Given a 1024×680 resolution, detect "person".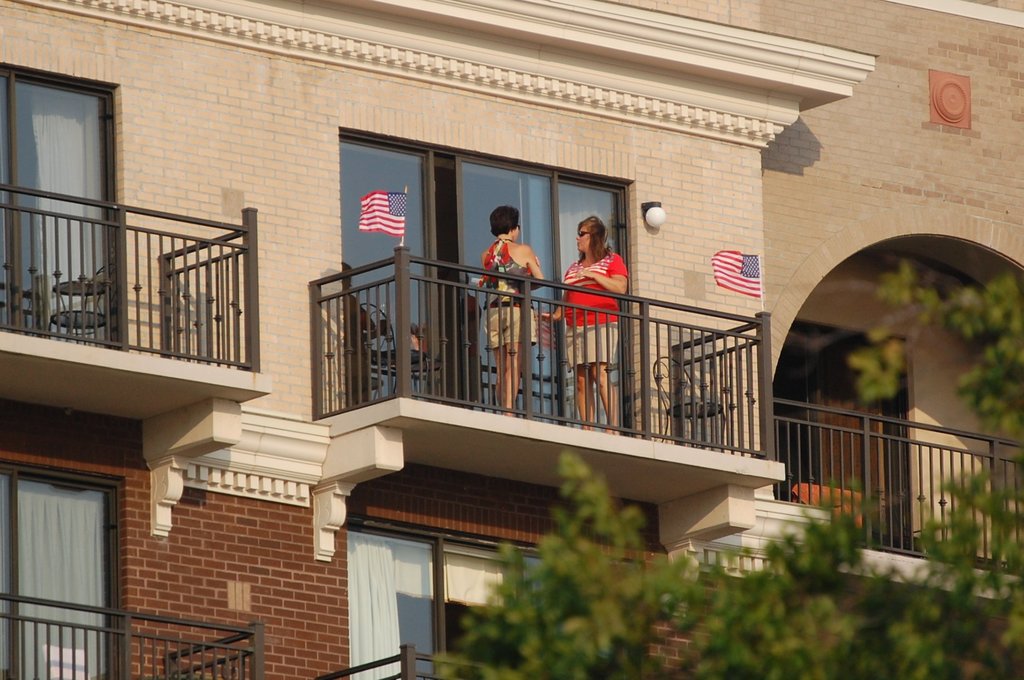
select_region(531, 210, 628, 440).
